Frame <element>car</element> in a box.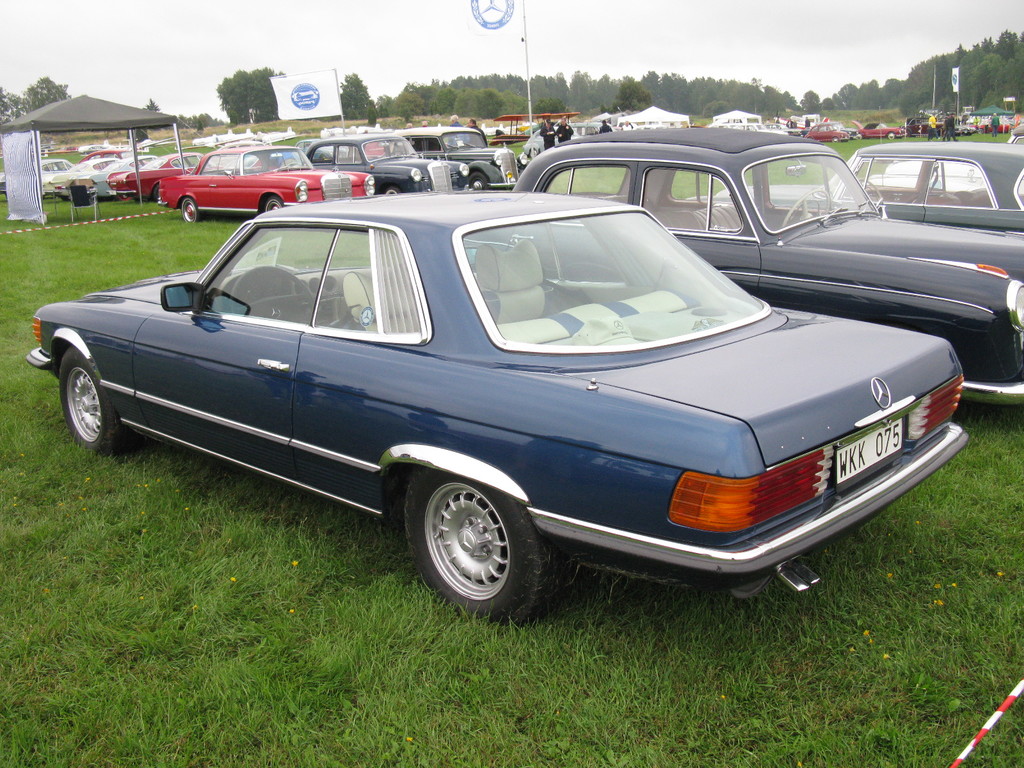
BBox(463, 125, 1023, 409).
